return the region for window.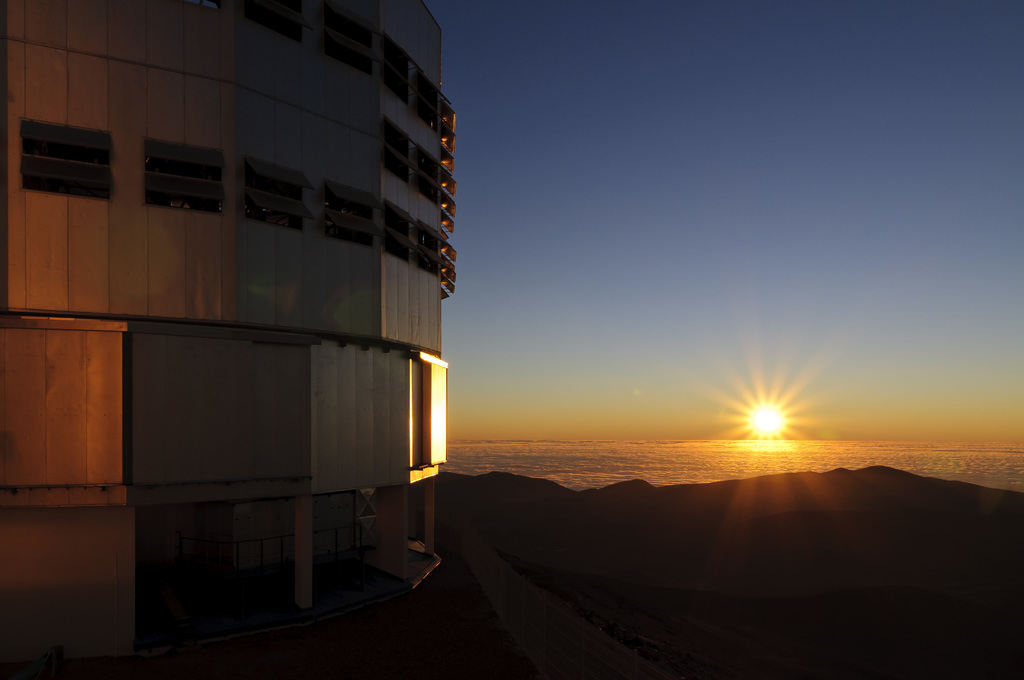
(419, 200, 441, 280).
